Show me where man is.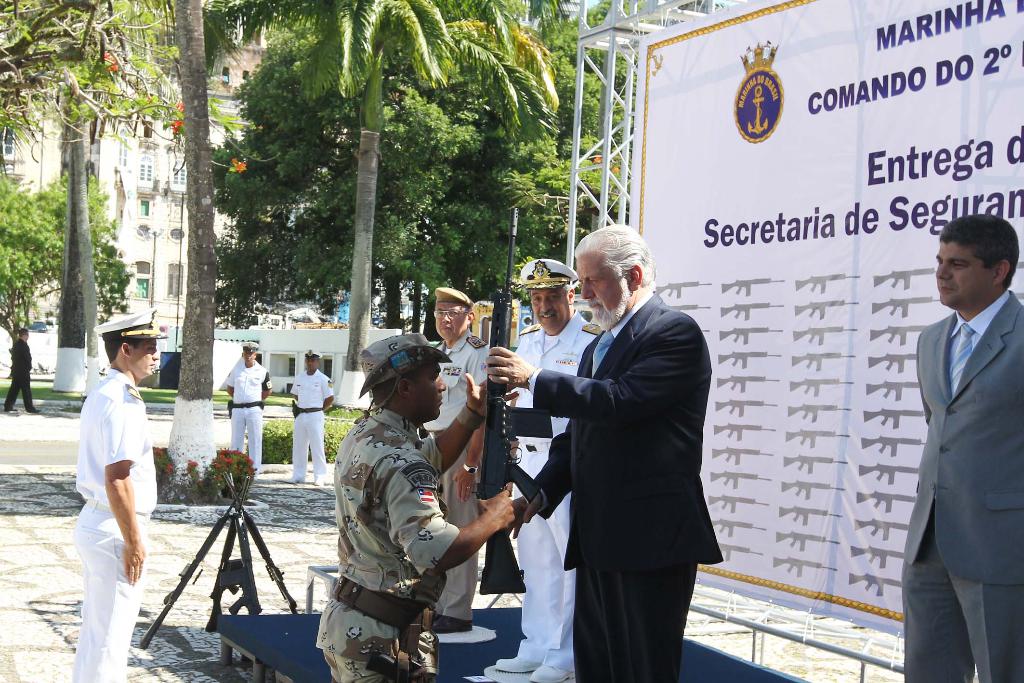
man is at (905, 213, 1023, 682).
